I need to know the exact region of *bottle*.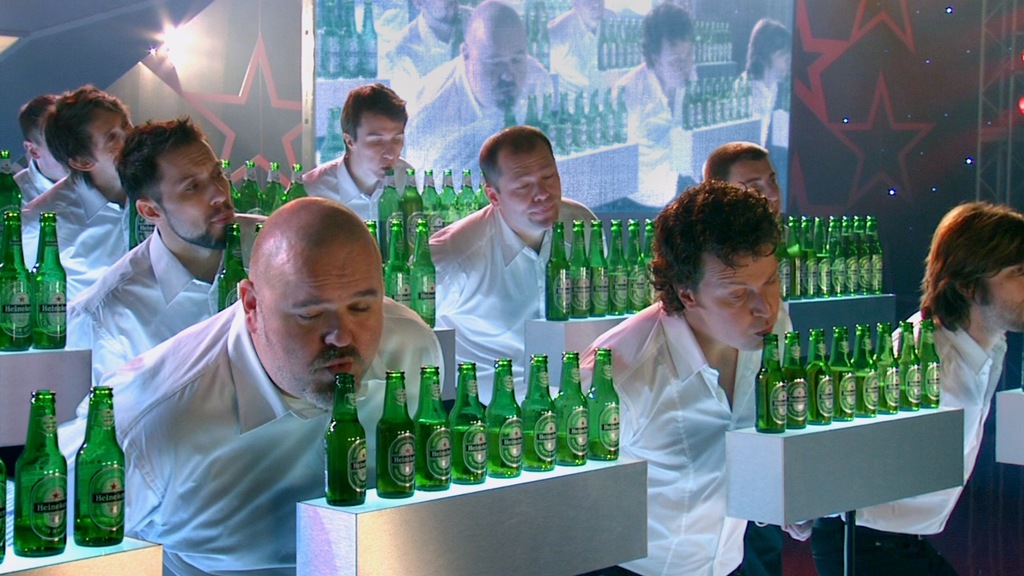
Region: 867 218 883 291.
